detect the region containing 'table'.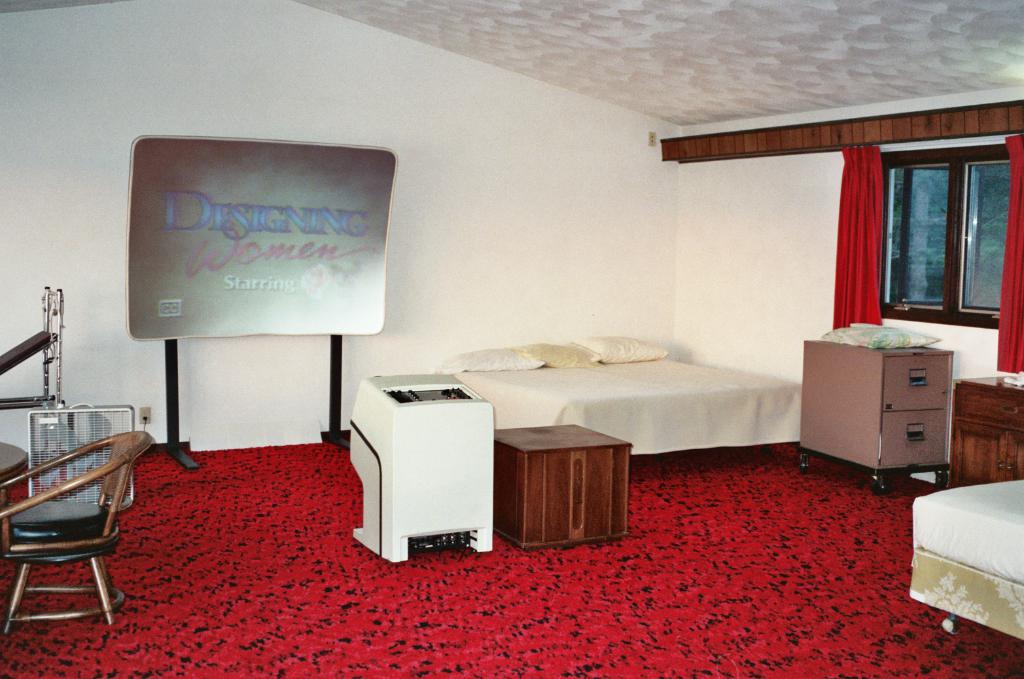
box=[947, 371, 1023, 488].
